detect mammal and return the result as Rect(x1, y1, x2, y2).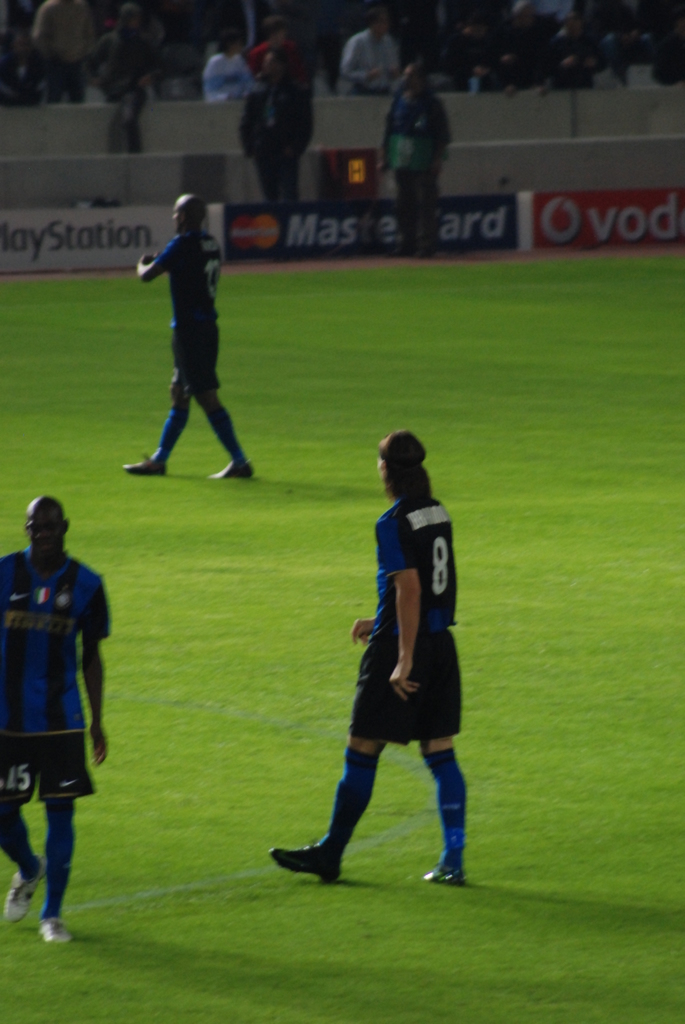
Rect(648, 0, 684, 90).
